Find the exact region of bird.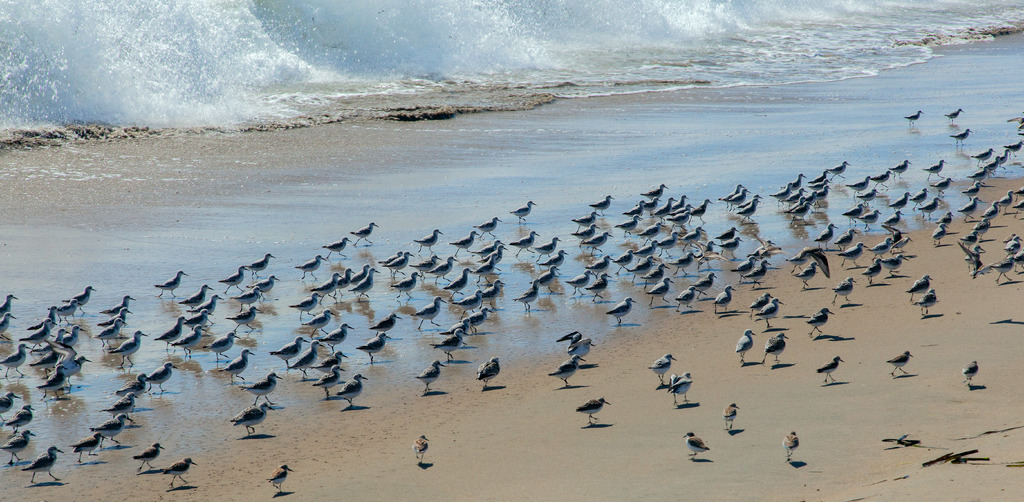
Exact region: [left=982, top=152, right=1002, bottom=173].
